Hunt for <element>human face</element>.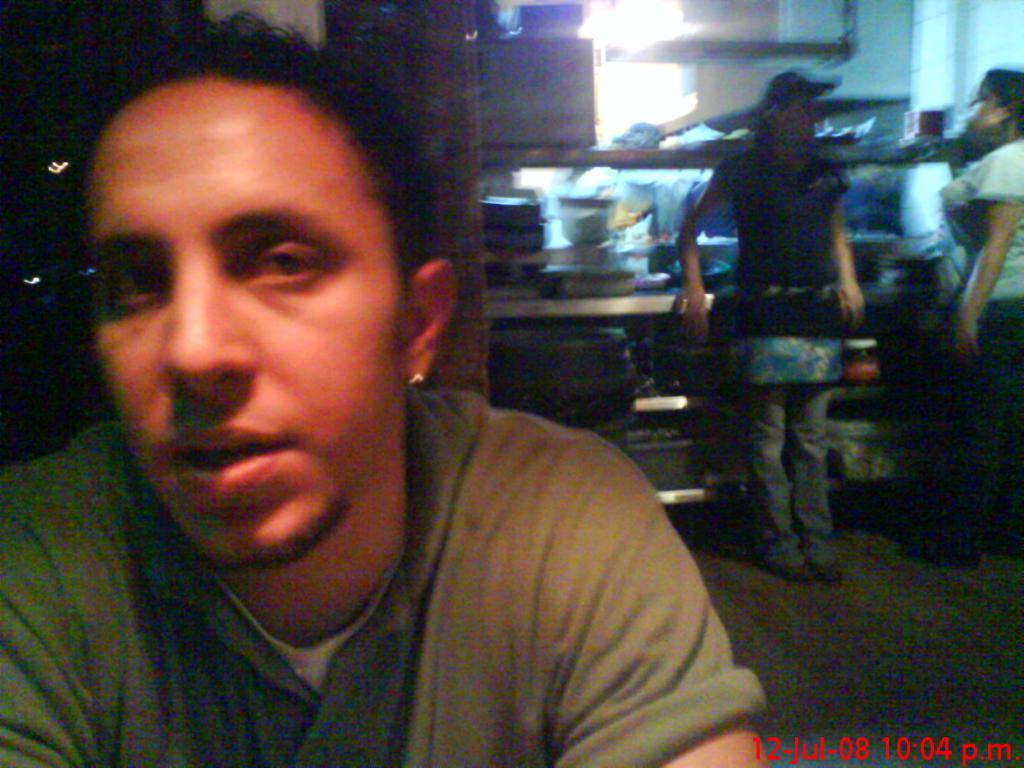
Hunted down at <bbox>962, 88, 1004, 130</bbox>.
